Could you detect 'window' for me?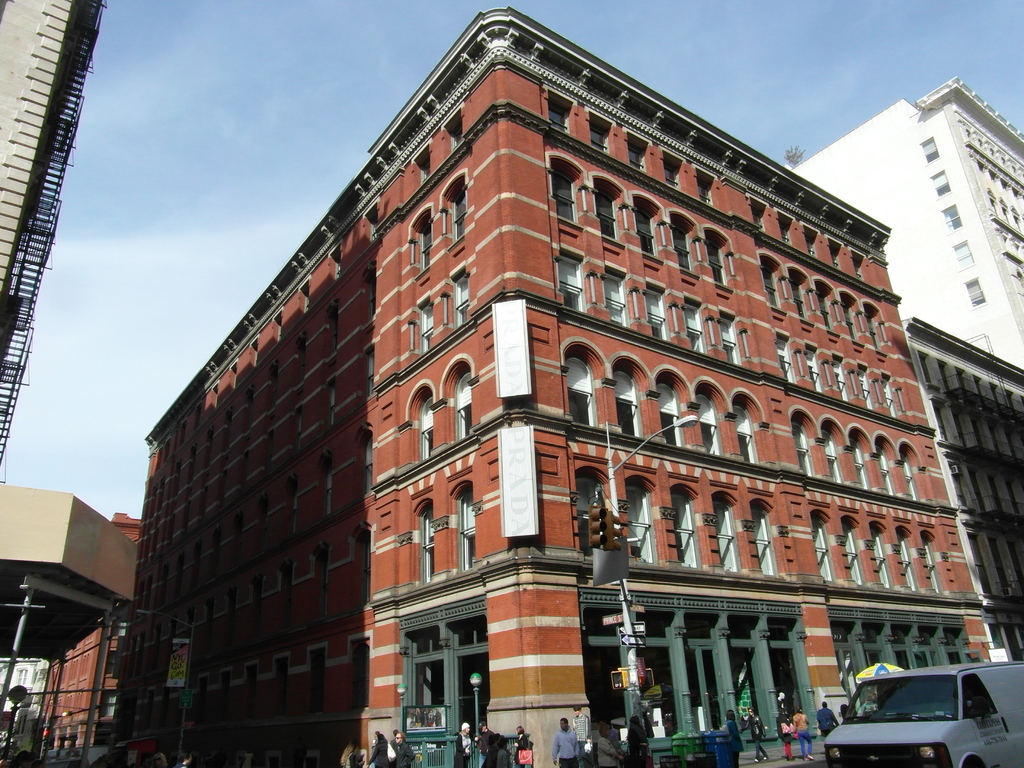
Detection result: (554, 161, 580, 219).
